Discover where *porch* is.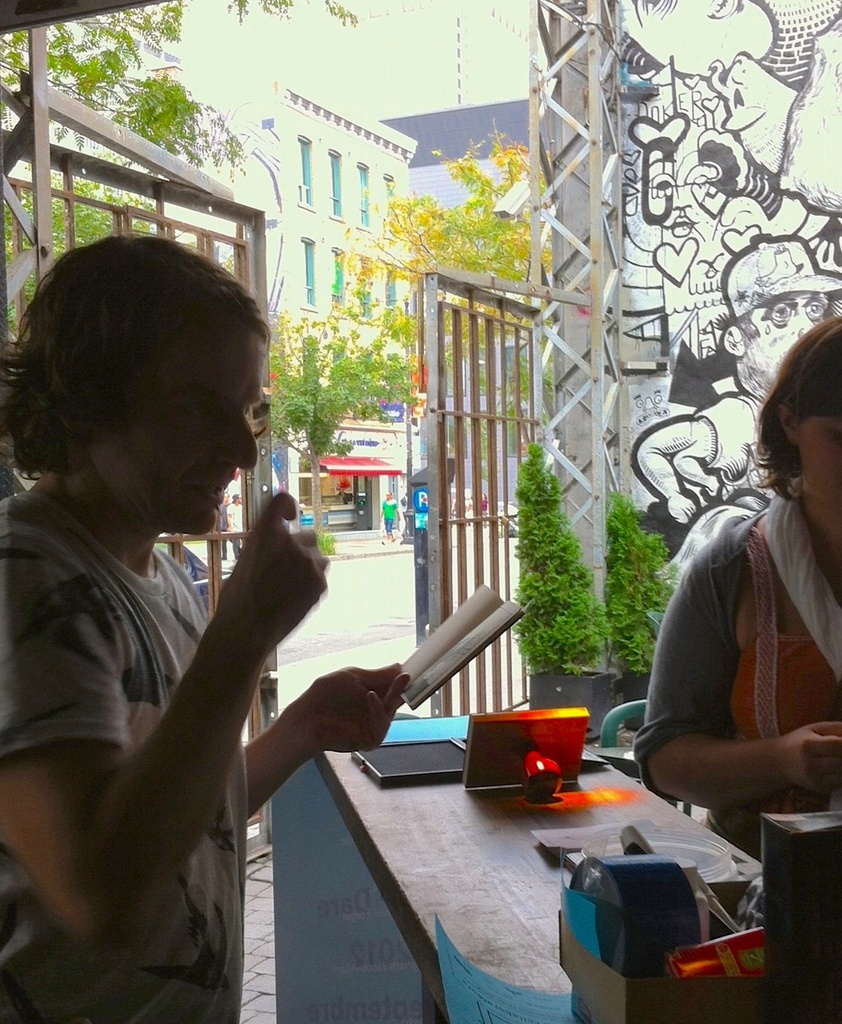
Discovered at <bbox>307, 509, 408, 545</bbox>.
